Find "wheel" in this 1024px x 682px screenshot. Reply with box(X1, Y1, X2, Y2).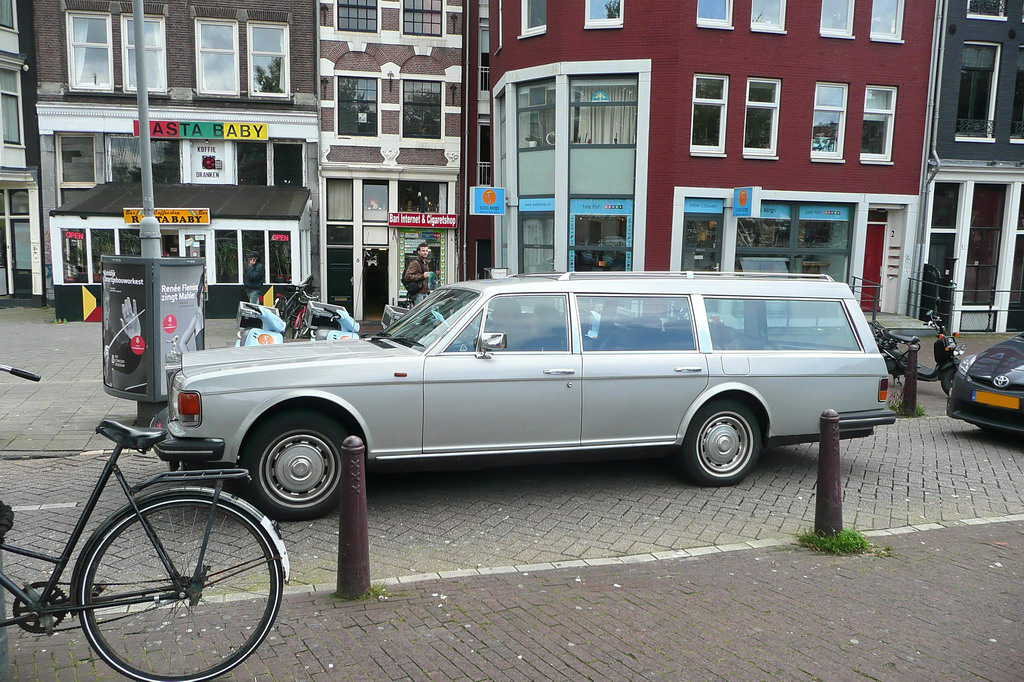
box(231, 417, 360, 522).
